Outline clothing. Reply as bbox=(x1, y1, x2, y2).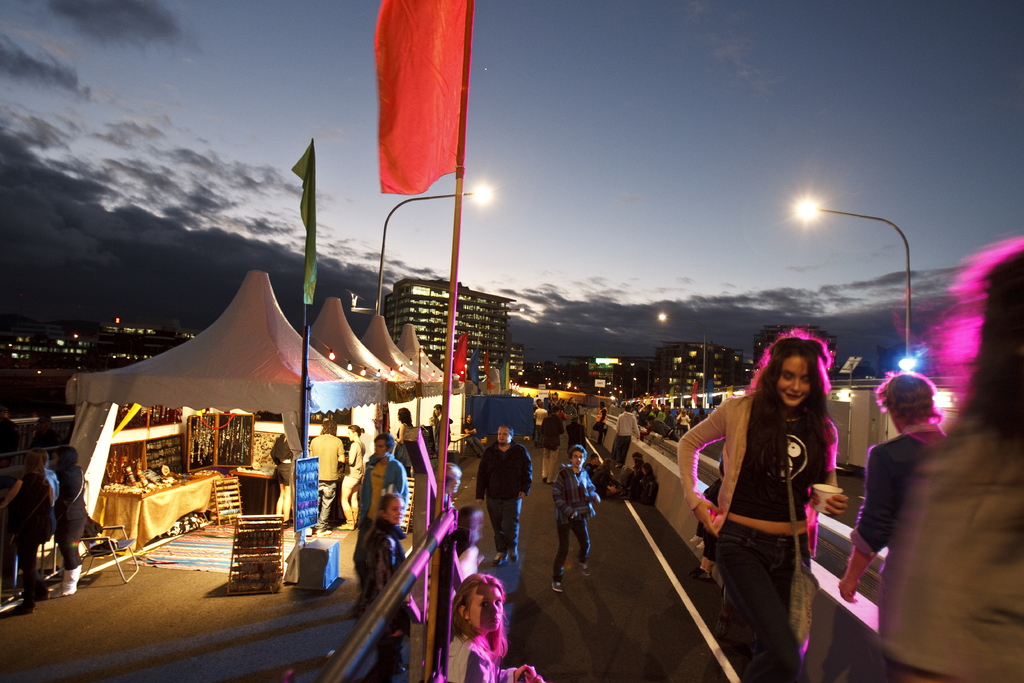
bbox=(310, 437, 347, 527).
